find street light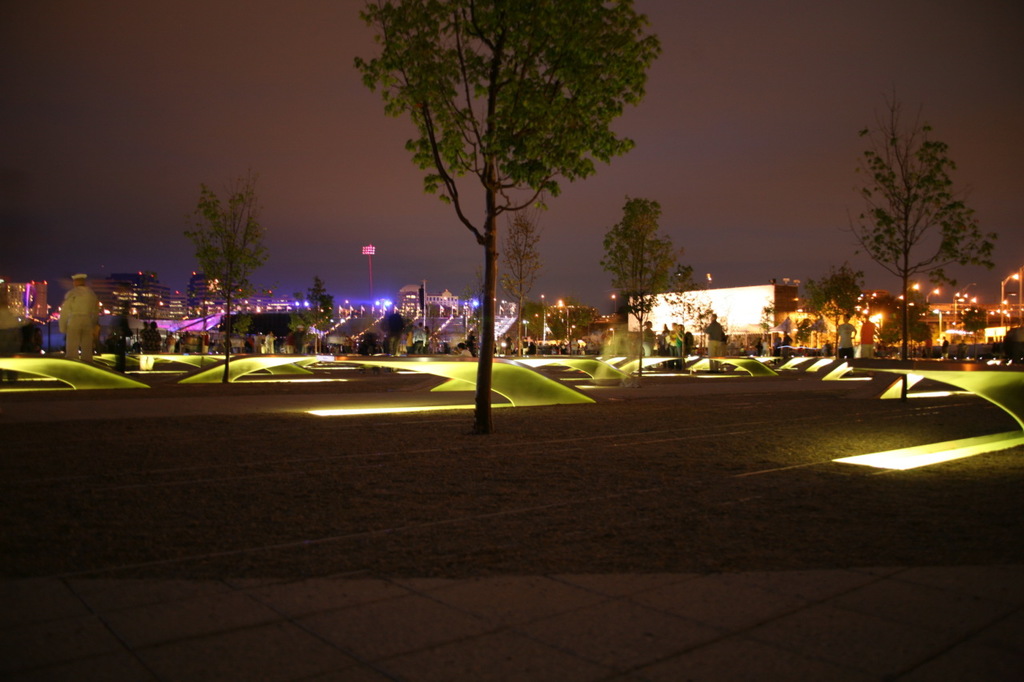
[x1=358, y1=241, x2=381, y2=297]
